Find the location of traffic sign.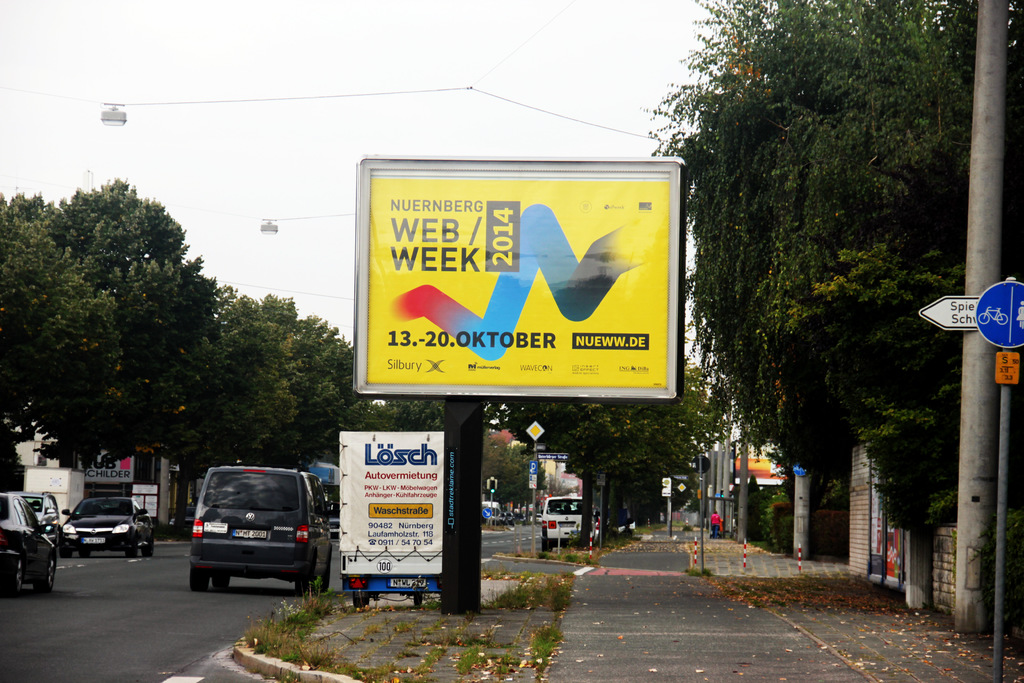
Location: bbox(975, 281, 1023, 350).
